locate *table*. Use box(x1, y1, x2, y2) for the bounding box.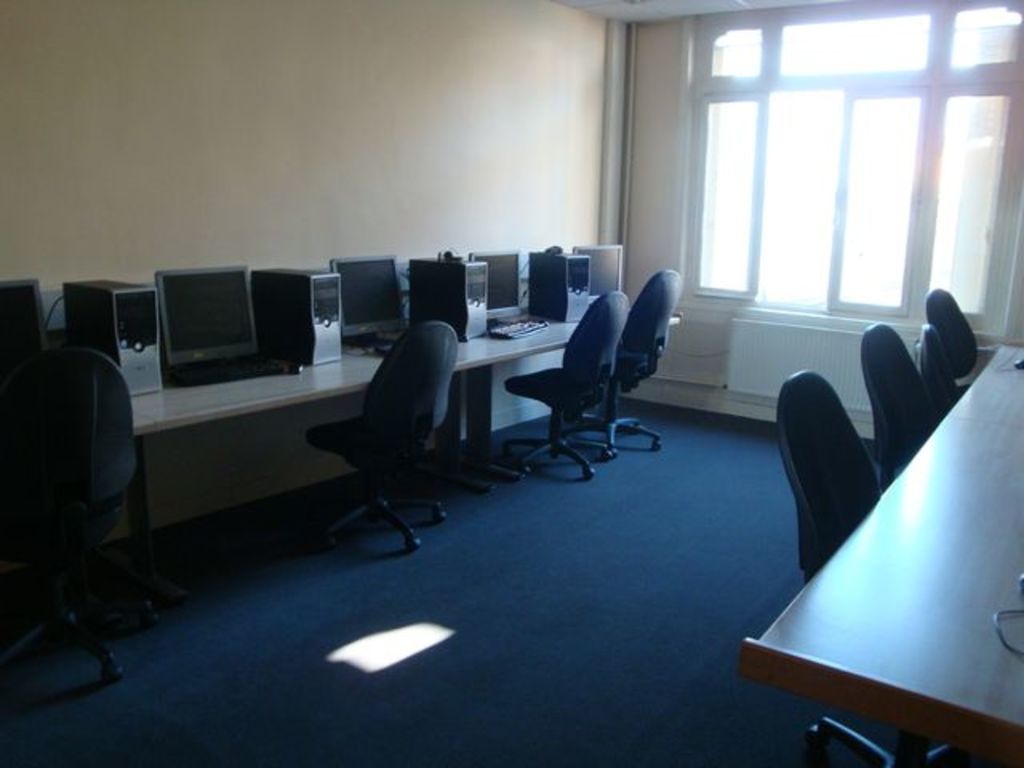
box(120, 294, 686, 603).
